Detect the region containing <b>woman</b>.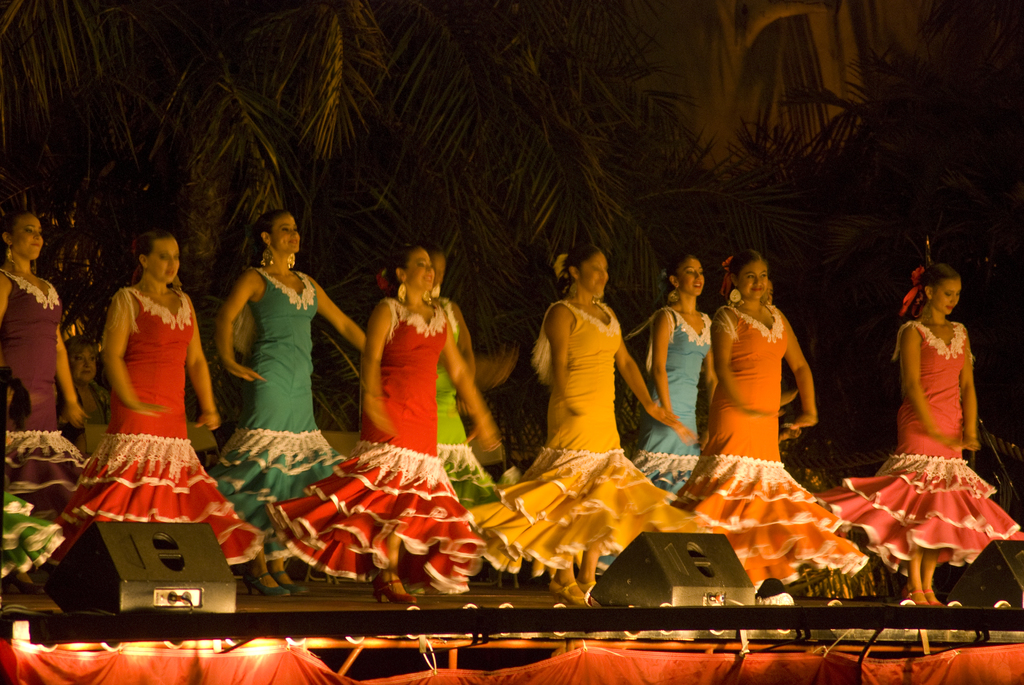
(811, 263, 1023, 607).
